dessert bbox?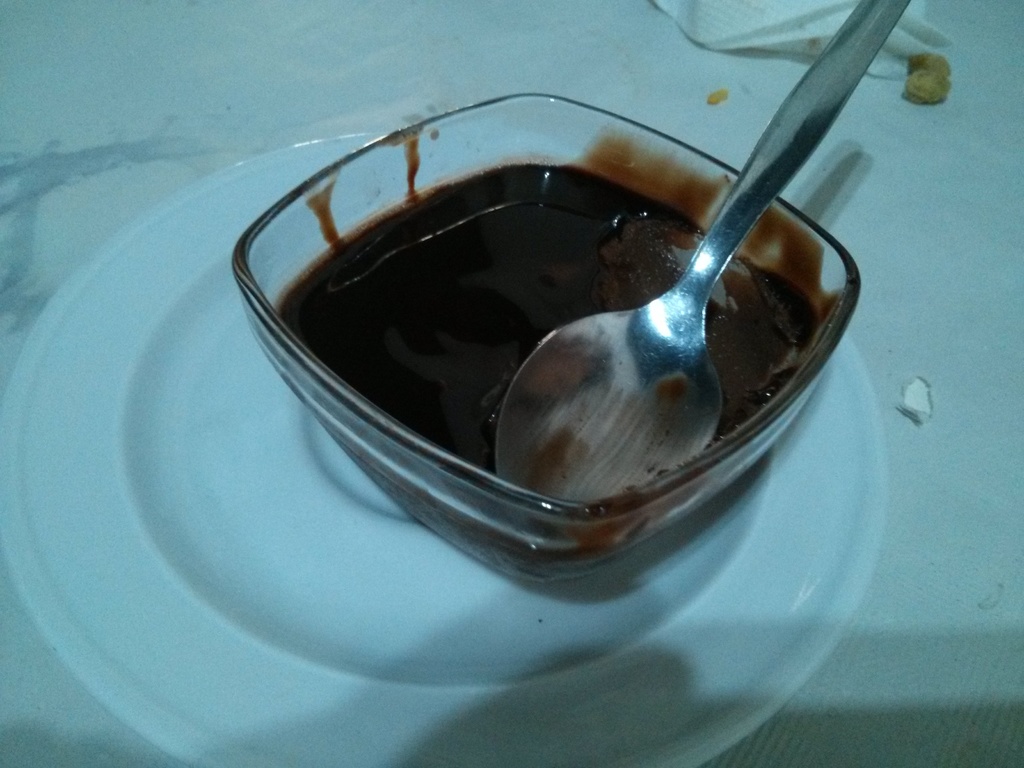
left=282, top=130, right=844, bottom=570
